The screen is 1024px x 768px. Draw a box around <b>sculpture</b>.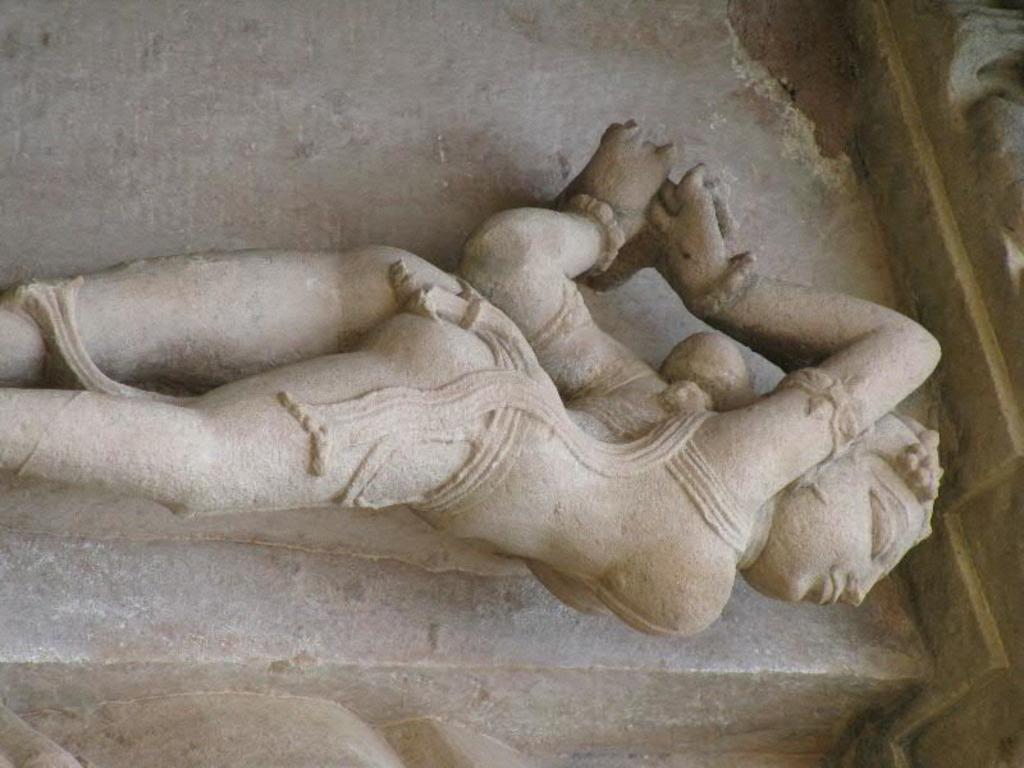
detection(23, 141, 947, 696).
